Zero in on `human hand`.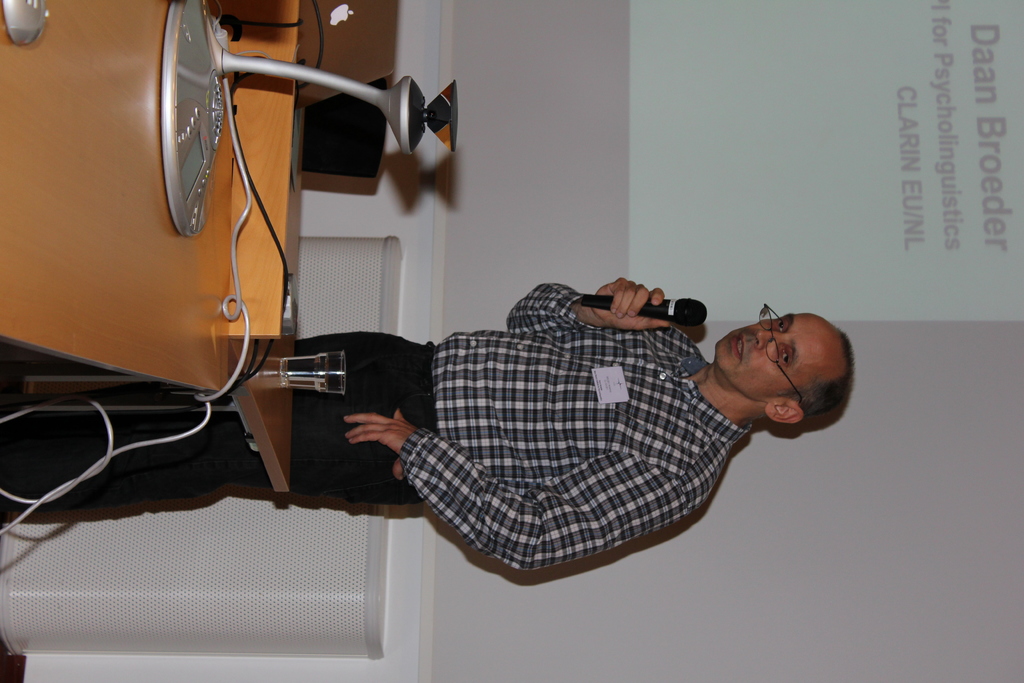
Zeroed in: bbox=[344, 409, 417, 482].
